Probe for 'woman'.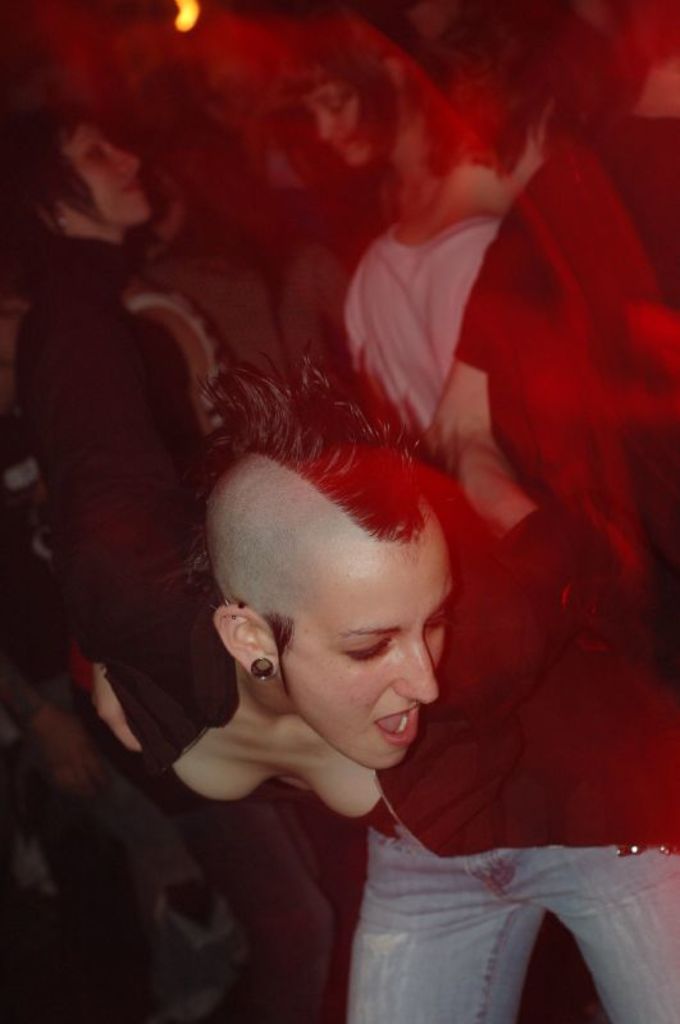
Probe result: <box>0,289,679,1023</box>.
